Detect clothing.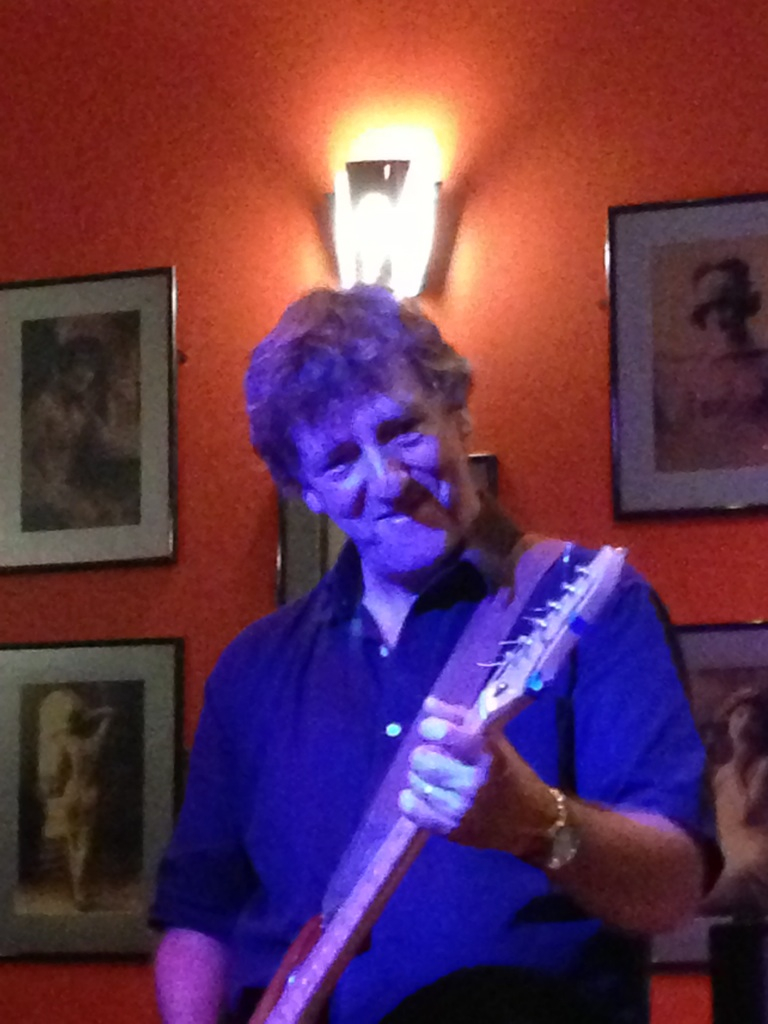
Detected at {"left": 250, "top": 494, "right": 711, "bottom": 1013}.
